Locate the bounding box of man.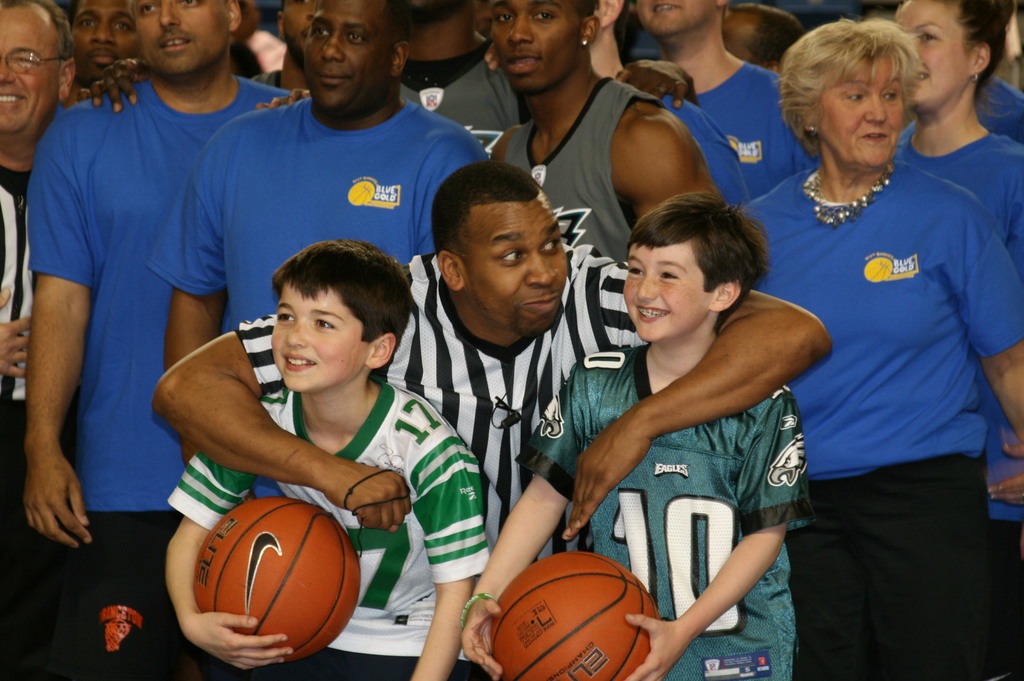
Bounding box: l=141, t=153, r=831, b=680.
